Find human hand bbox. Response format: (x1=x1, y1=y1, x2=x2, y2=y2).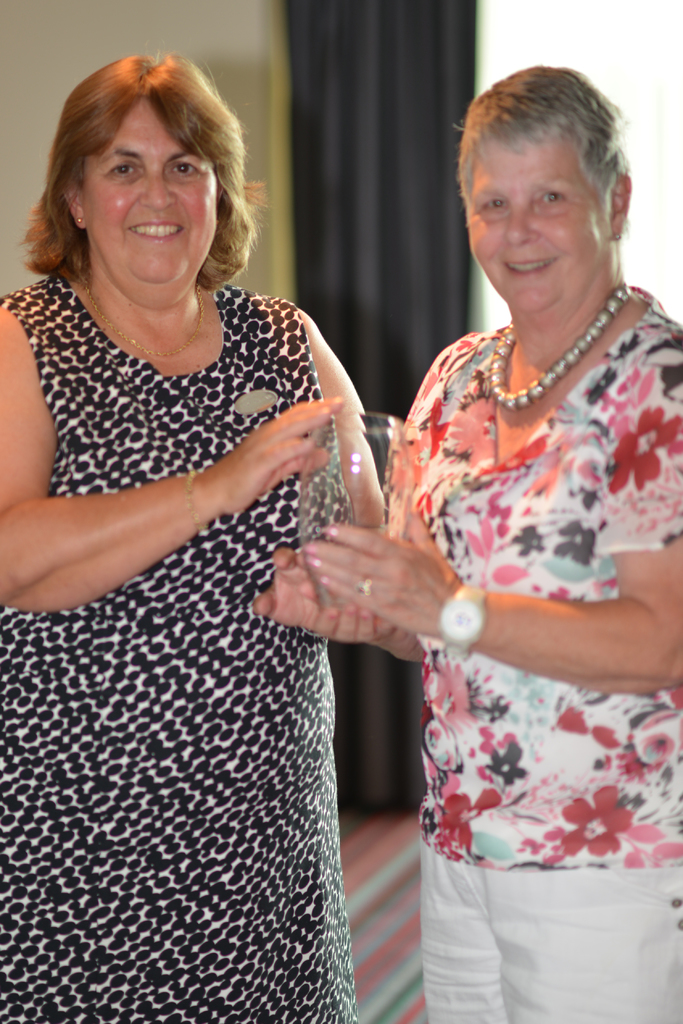
(x1=297, y1=496, x2=468, y2=631).
